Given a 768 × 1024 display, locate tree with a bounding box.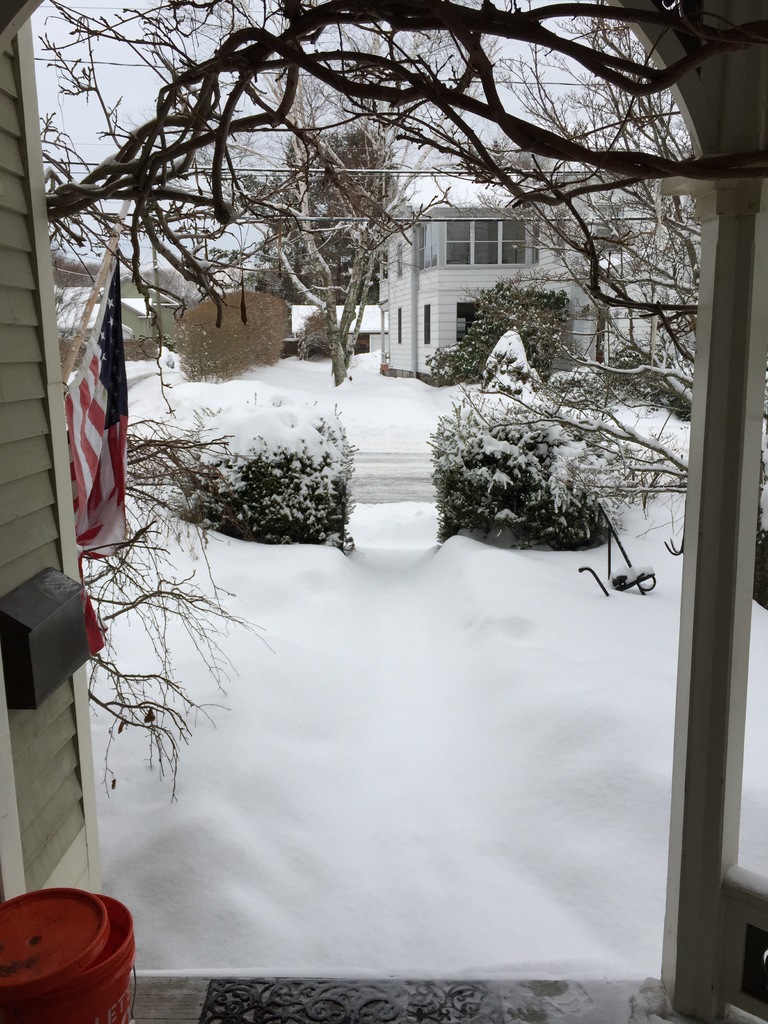
Located: l=41, t=1, r=448, b=388.
